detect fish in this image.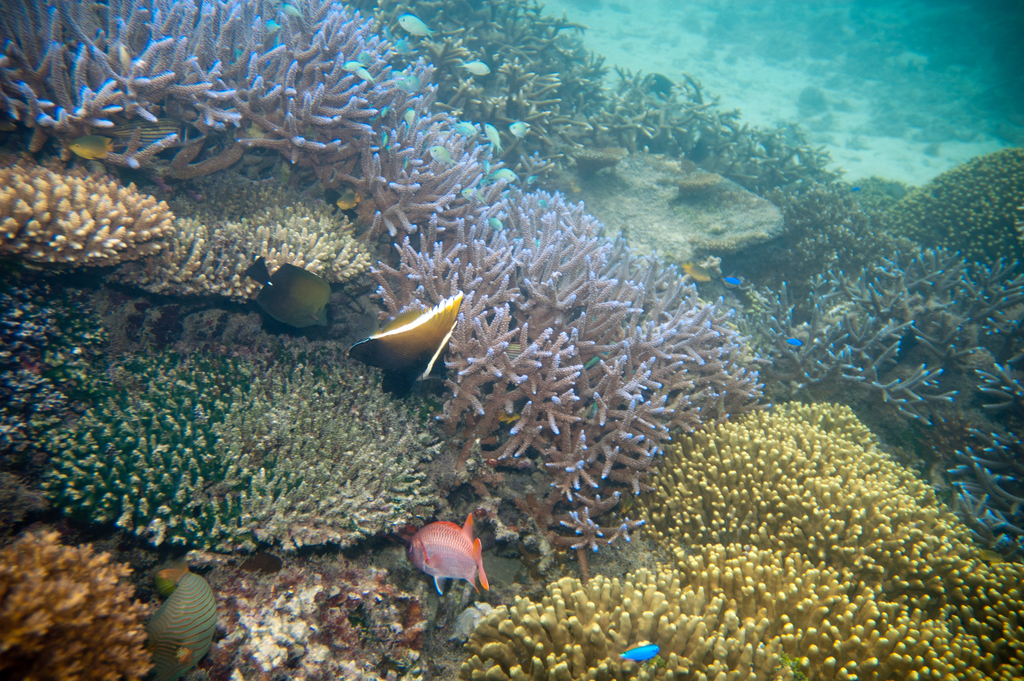
Detection: {"left": 430, "top": 144, "right": 456, "bottom": 169}.
